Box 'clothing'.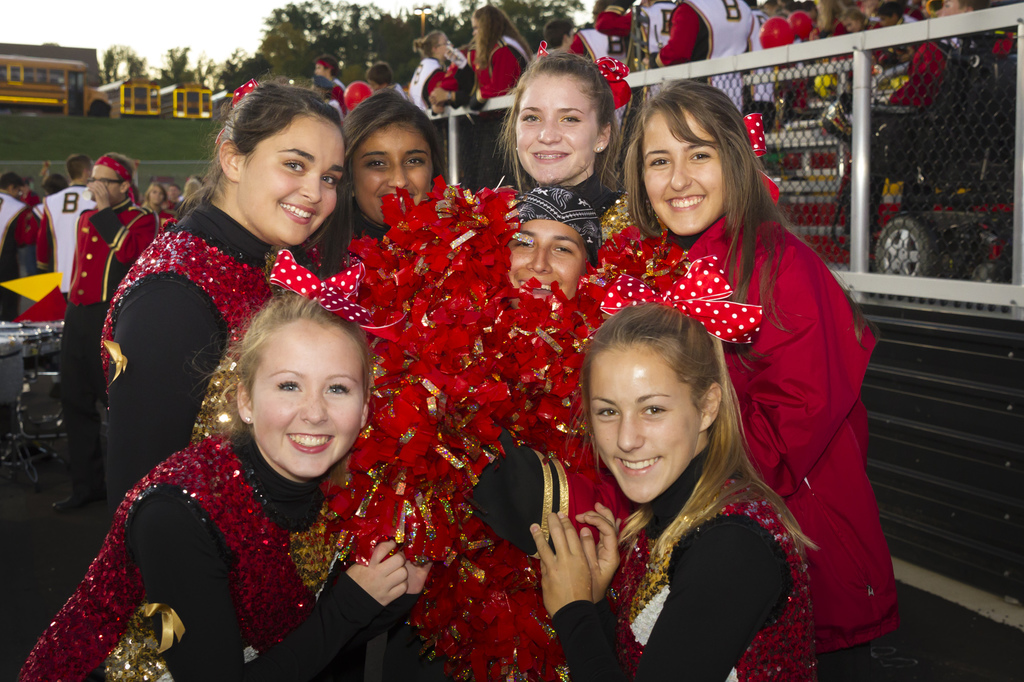
l=9, t=421, r=419, b=681.
